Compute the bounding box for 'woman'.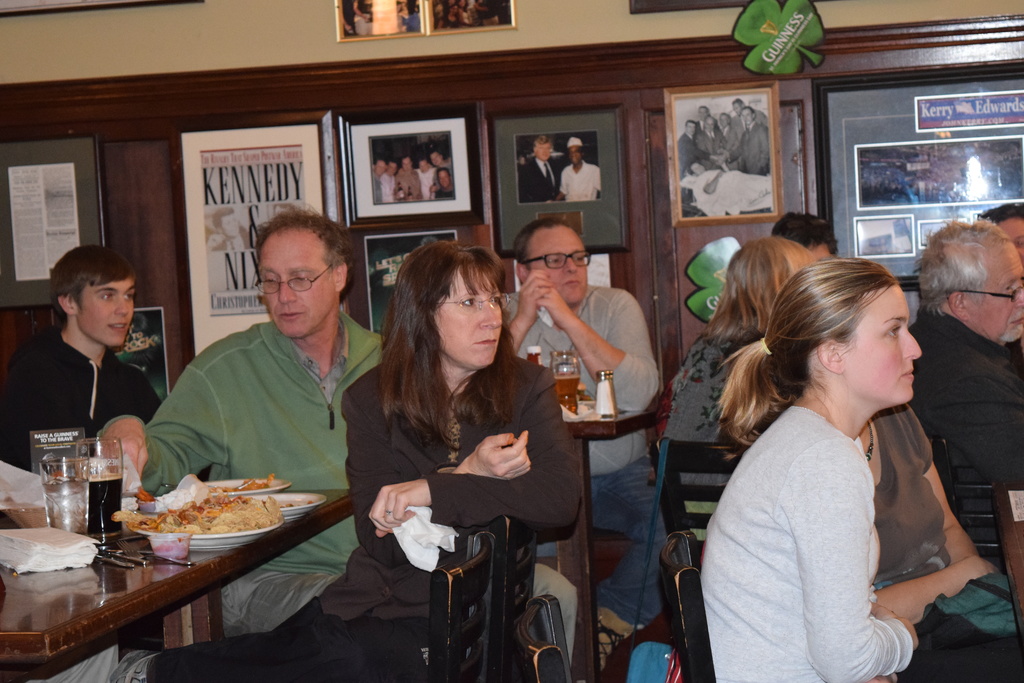
box=[664, 235, 819, 552].
